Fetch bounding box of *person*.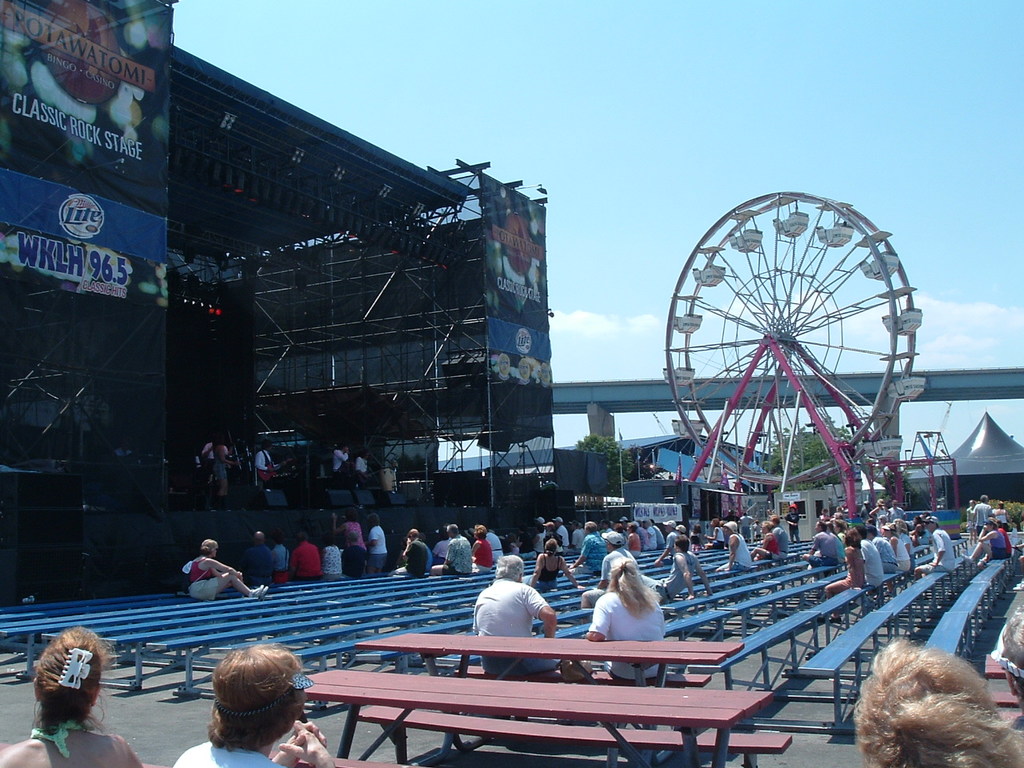
Bbox: 497, 546, 519, 584.
